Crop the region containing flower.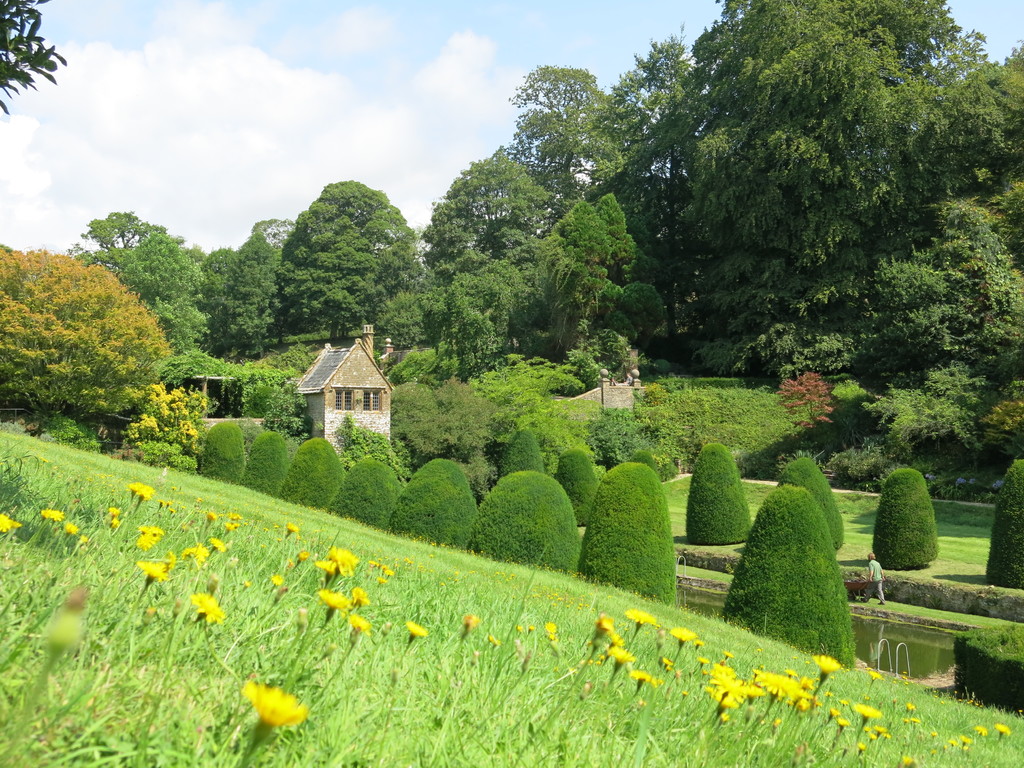
Crop region: <box>995,721,1011,737</box>.
